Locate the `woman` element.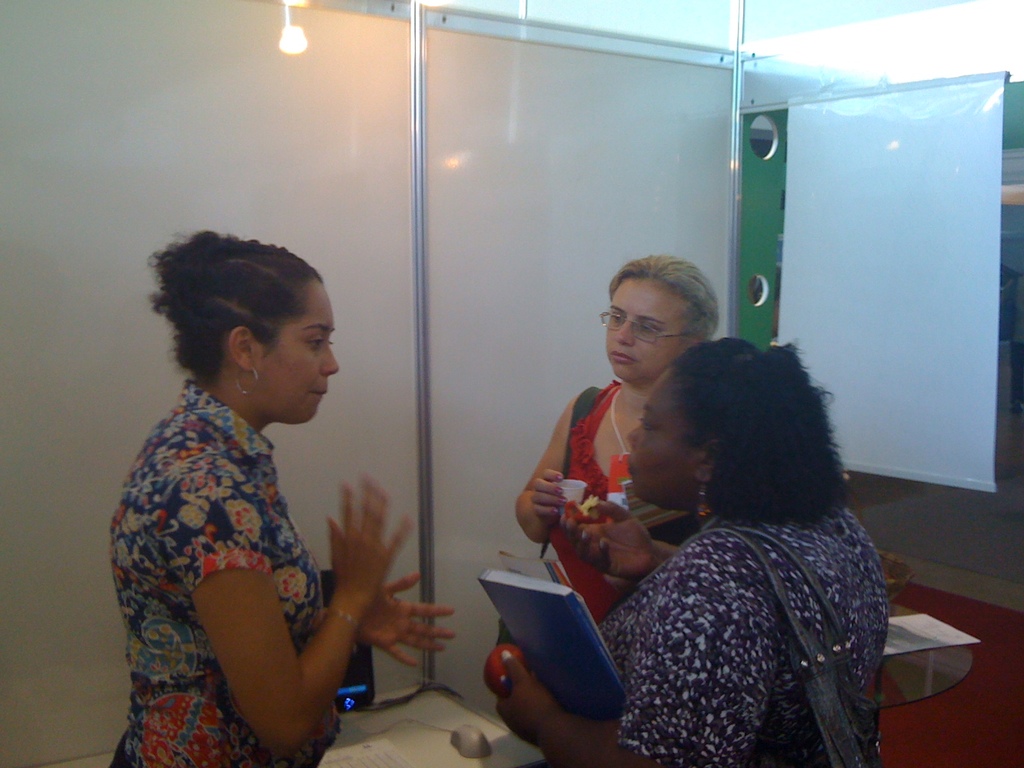
Element bbox: left=508, top=257, right=723, bottom=627.
